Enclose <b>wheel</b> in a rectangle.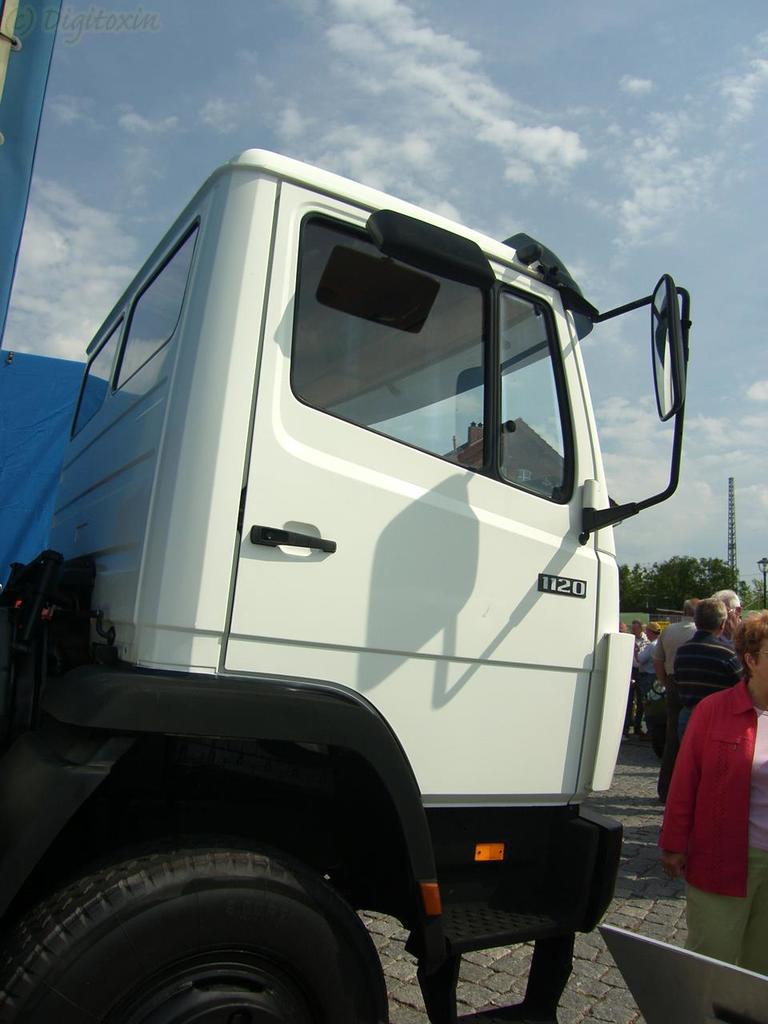
region(0, 843, 387, 1023).
